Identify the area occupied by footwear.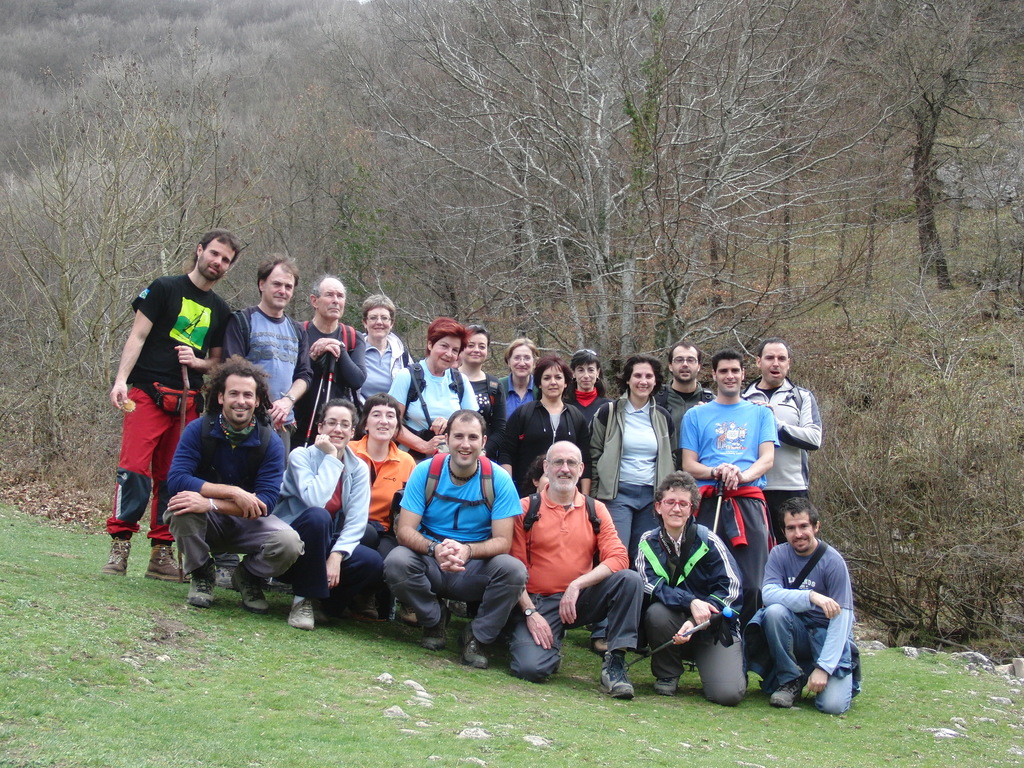
Area: region(457, 622, 488, 671).
